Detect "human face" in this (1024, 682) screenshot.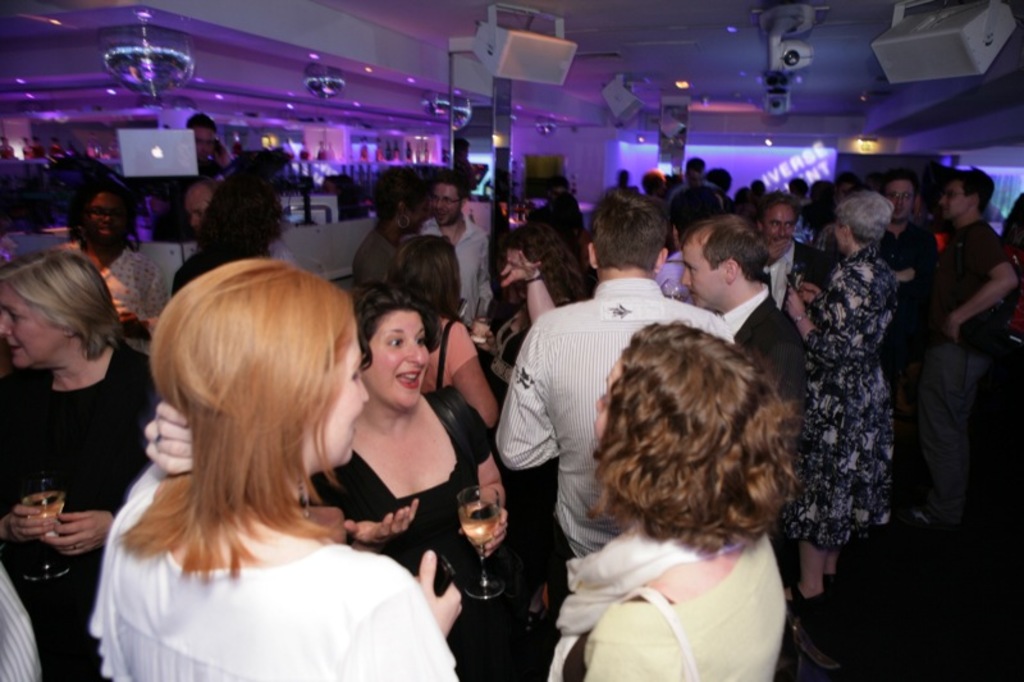
Detection: select_region(0, 282, 63, 363).
